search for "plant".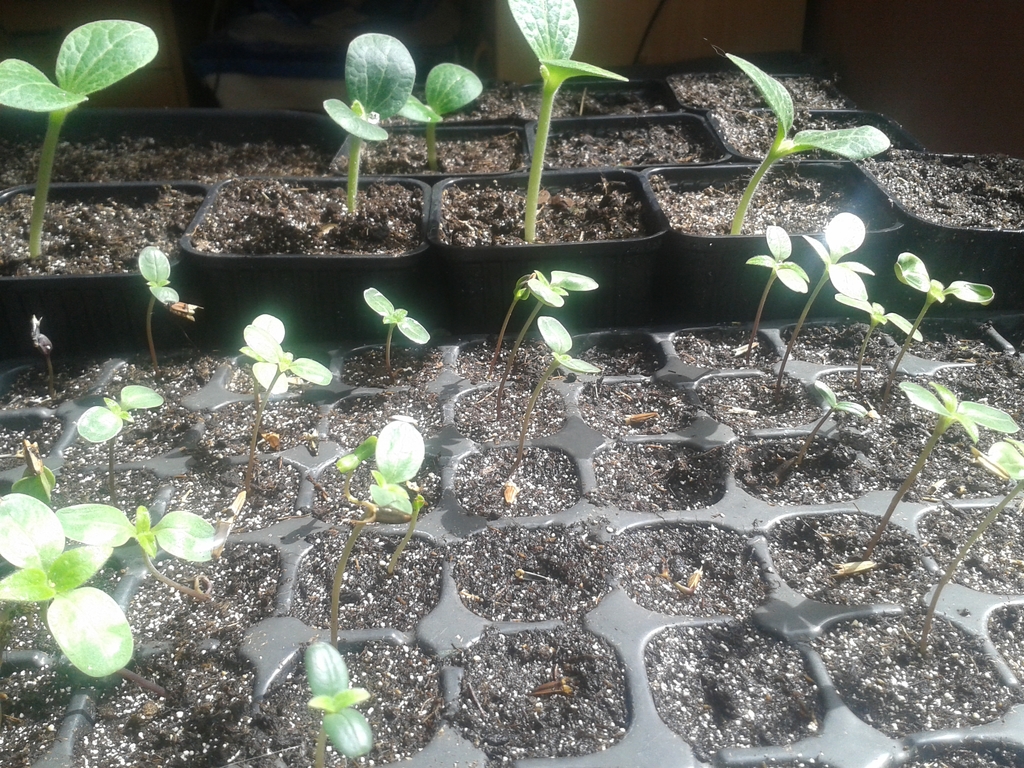
Found at (x1=76, y1=384, x2=166, y2=504).
